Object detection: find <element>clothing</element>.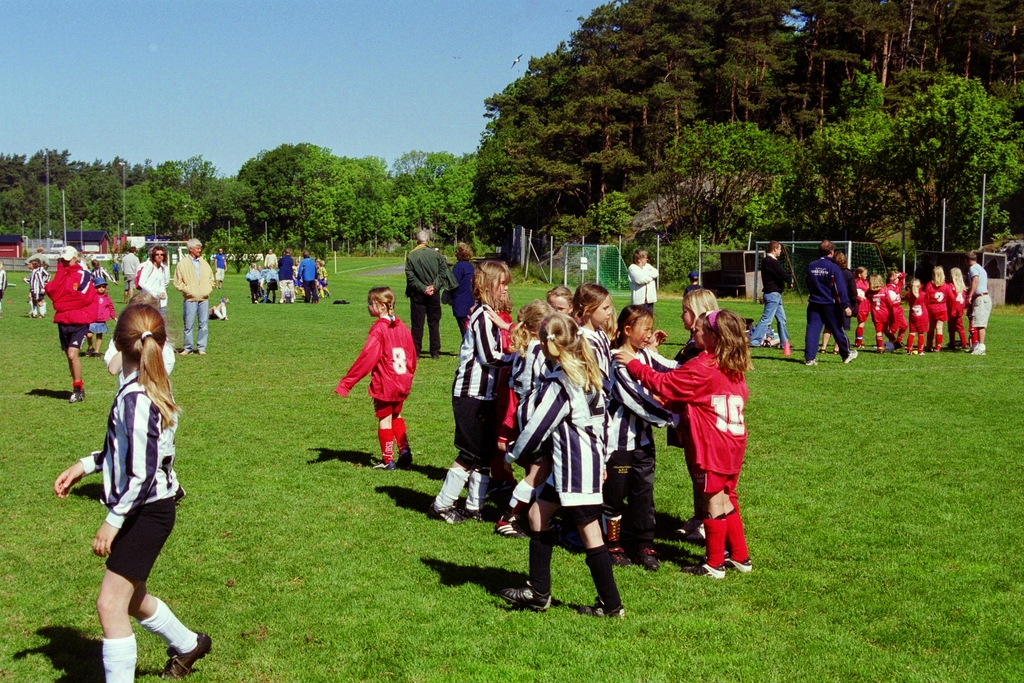
87/260/115/340.
